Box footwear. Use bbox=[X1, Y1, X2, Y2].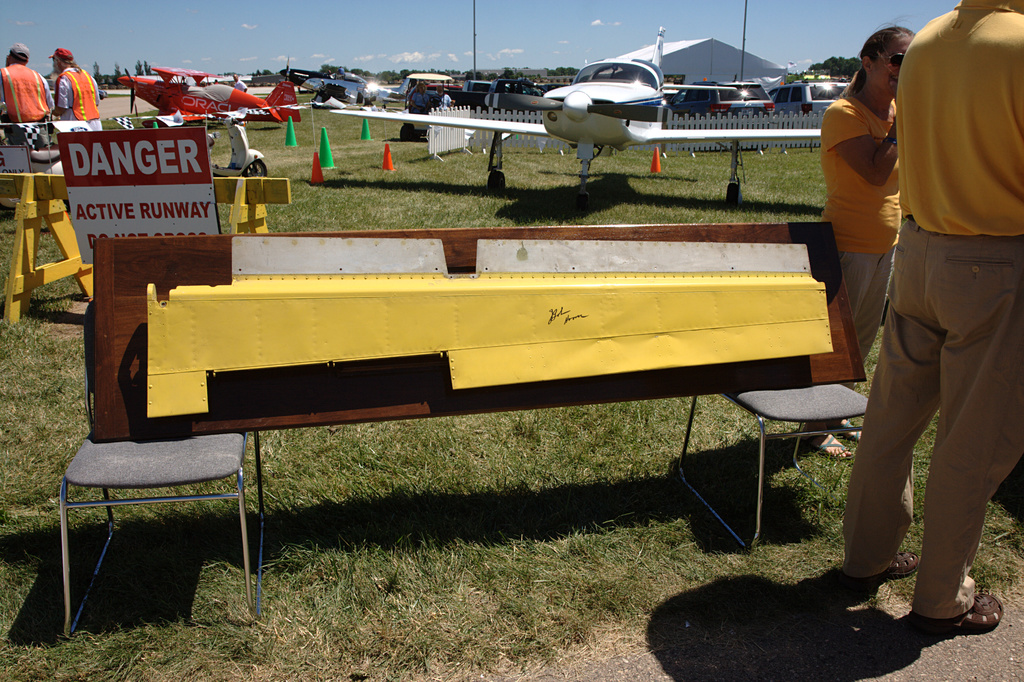
bbox=[827, 414, 862, 442].
